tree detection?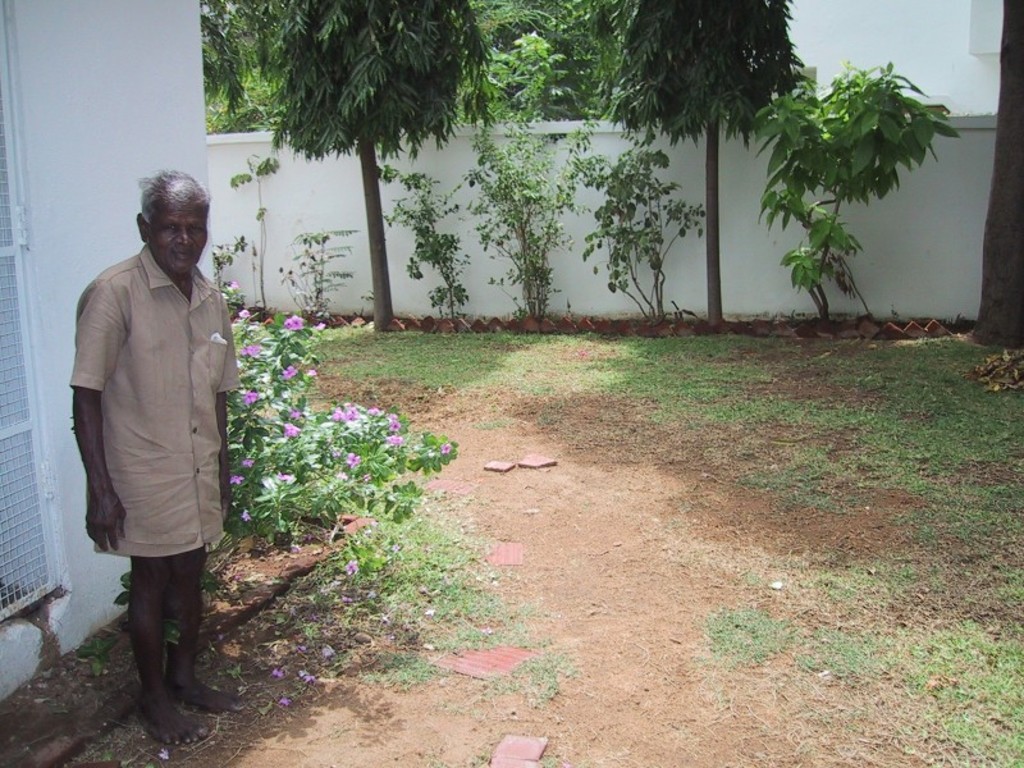
x1=742 y1=50 x2=956 y2=328
